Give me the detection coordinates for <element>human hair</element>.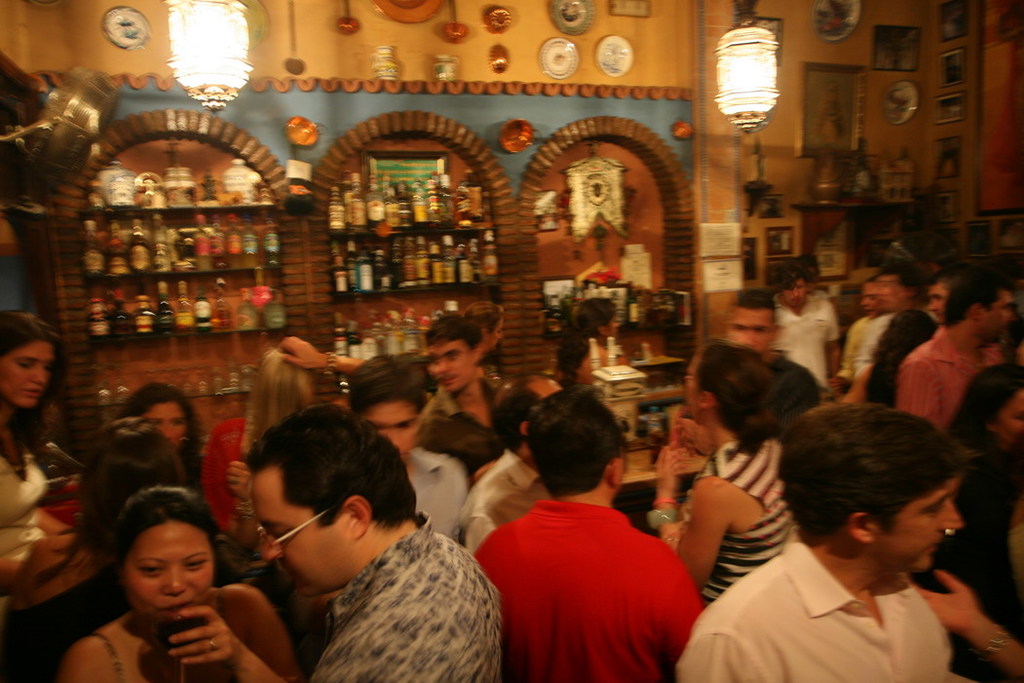
{"x1": 350, "y1": 355, "x2": 424, "y2": 414}.
